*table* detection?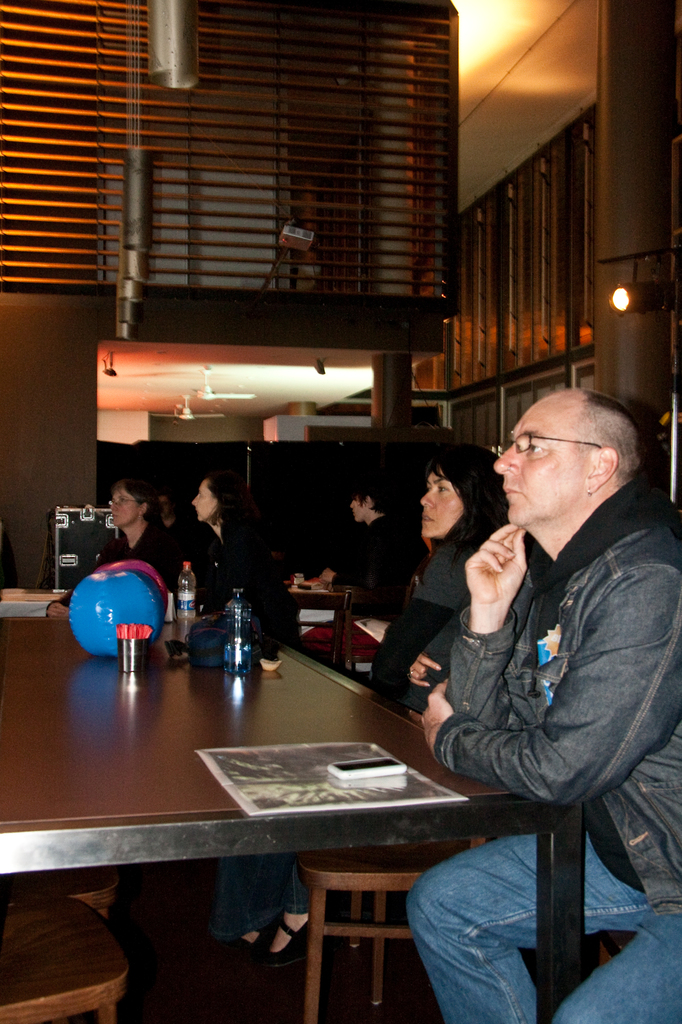
rect(51, 589, 571, 989)
